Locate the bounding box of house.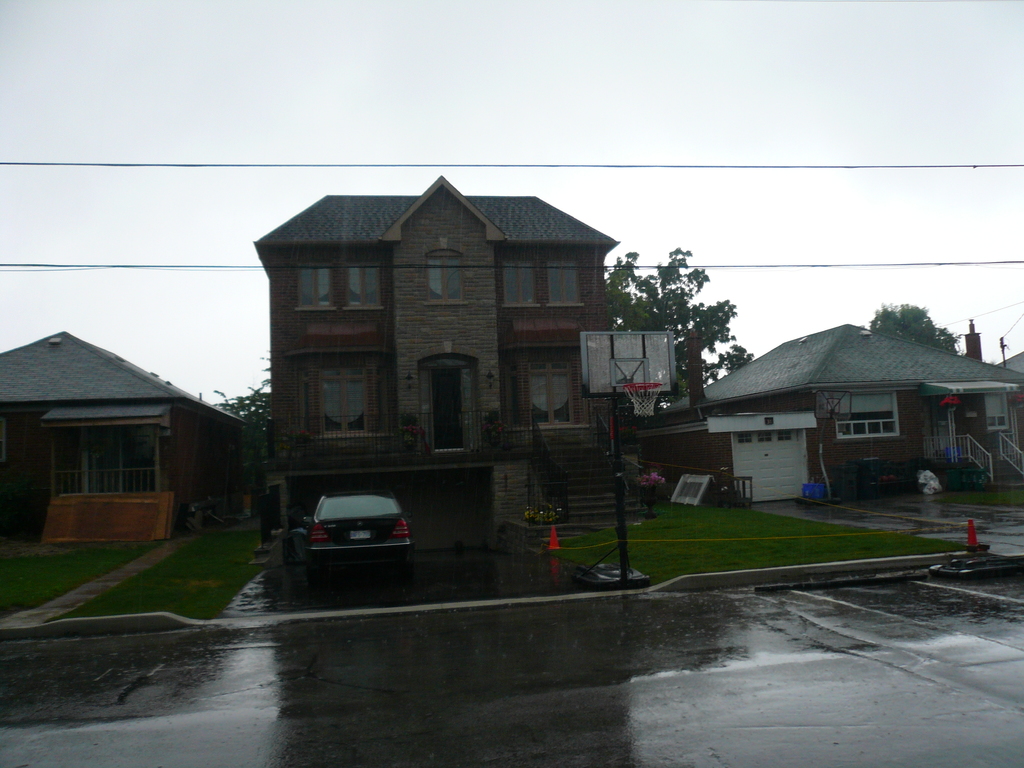
Bounding box: (x1=657, y1=319, x2=1023, y2=495).
